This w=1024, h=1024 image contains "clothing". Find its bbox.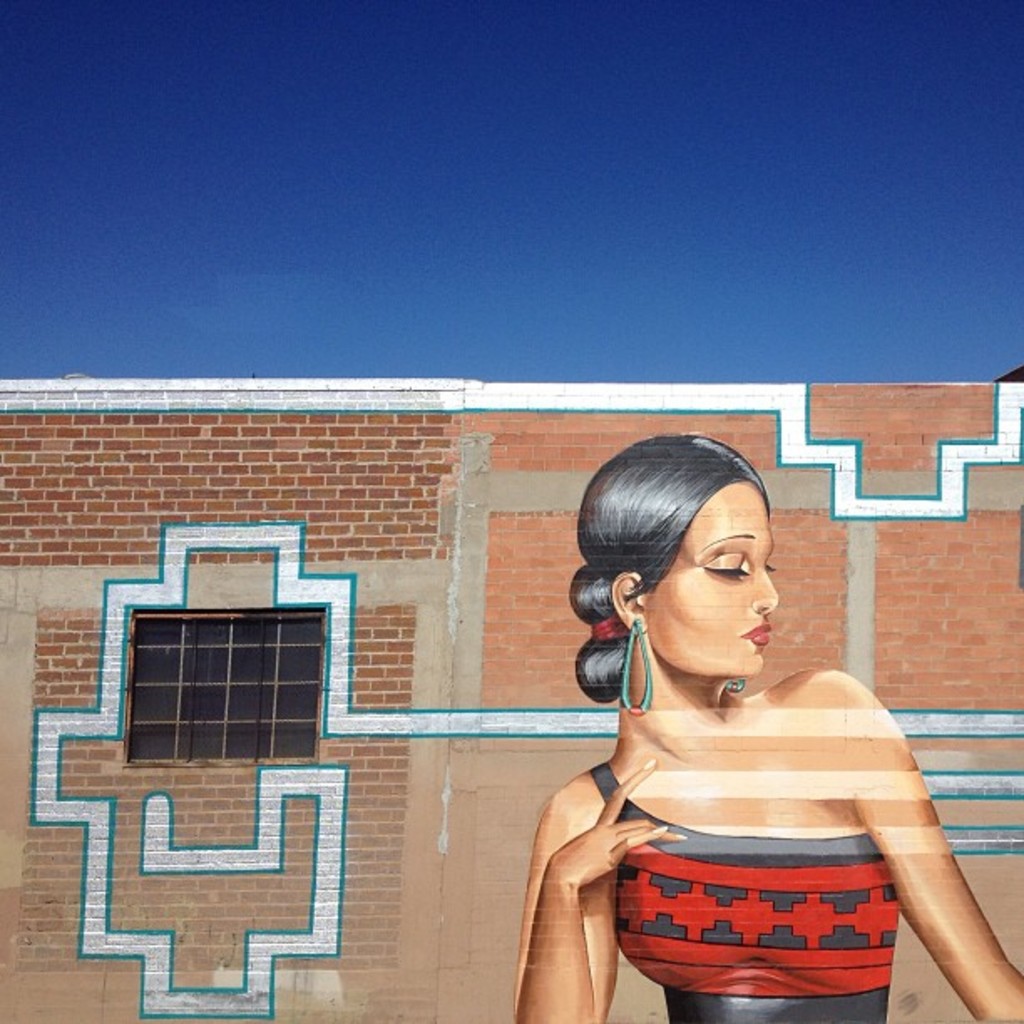
(left=589, top=753, right=904, bottom=1022).
